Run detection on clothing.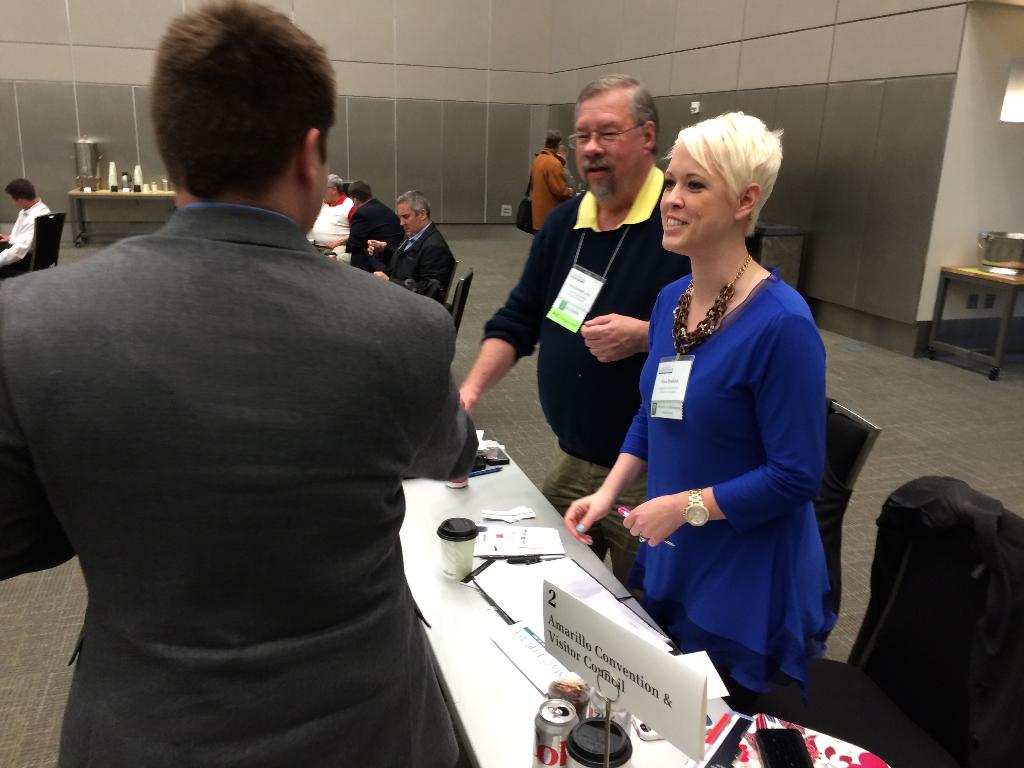
Result: <region>315, 192, 360, 244</region>.
